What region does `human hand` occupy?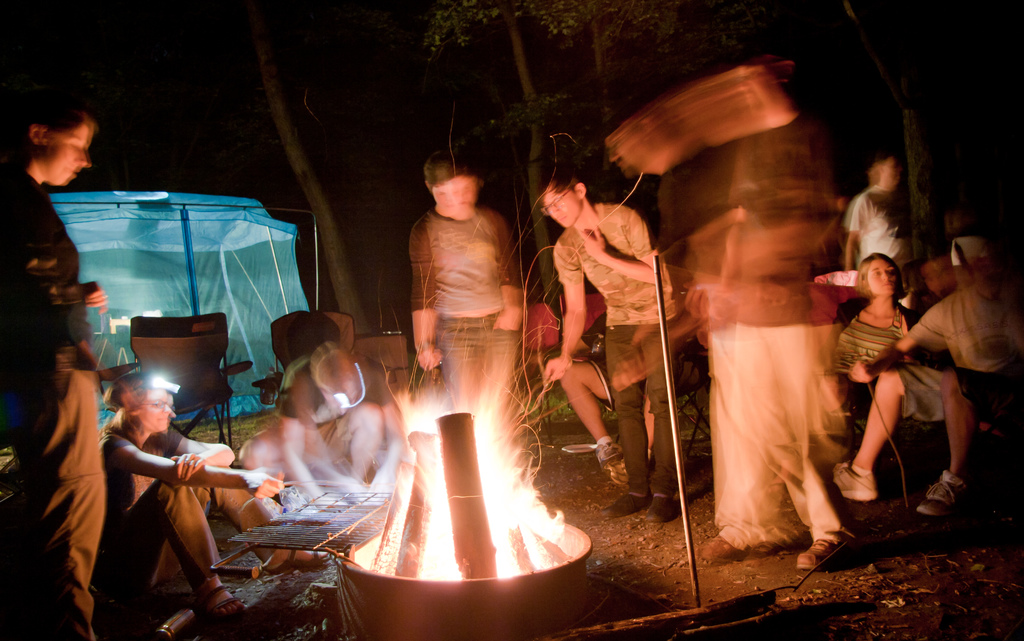
Rect(365, 473, 391, 501).
